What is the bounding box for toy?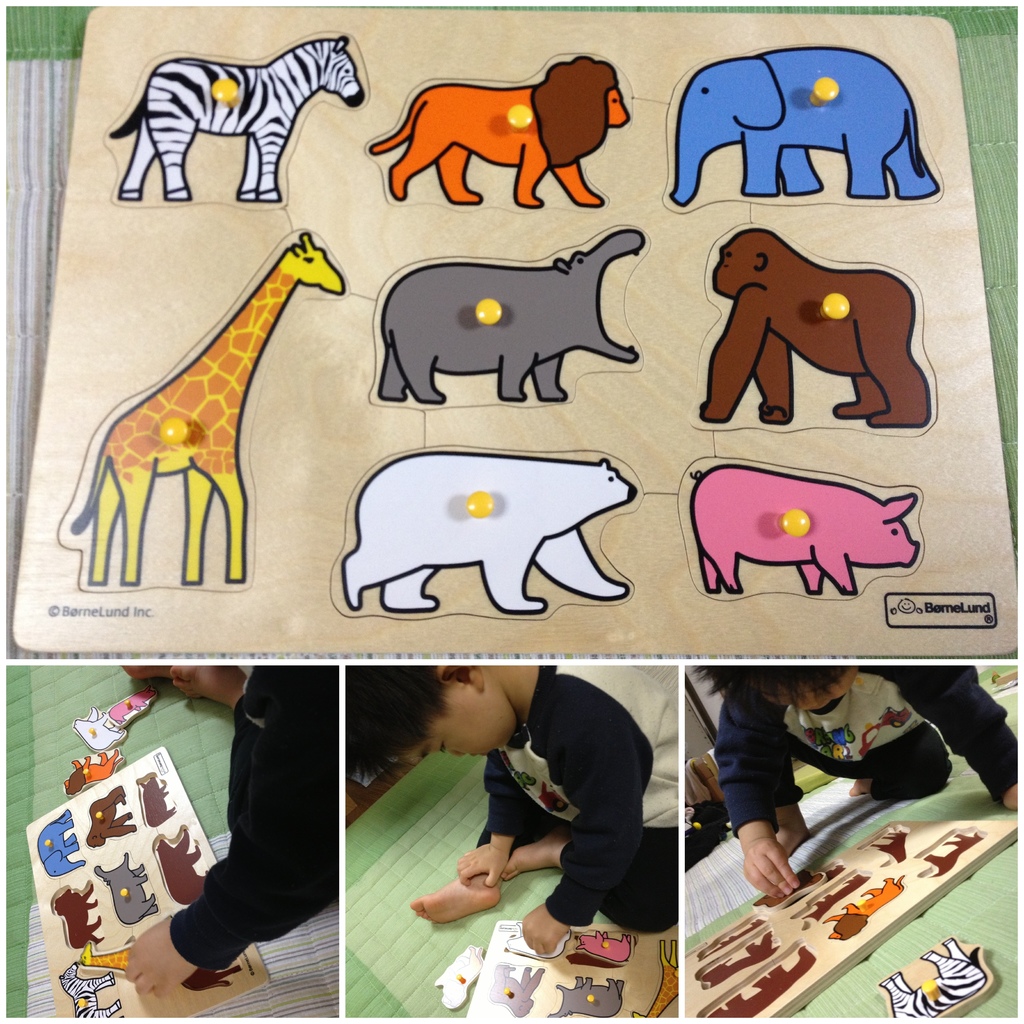
135,769,184,825.
